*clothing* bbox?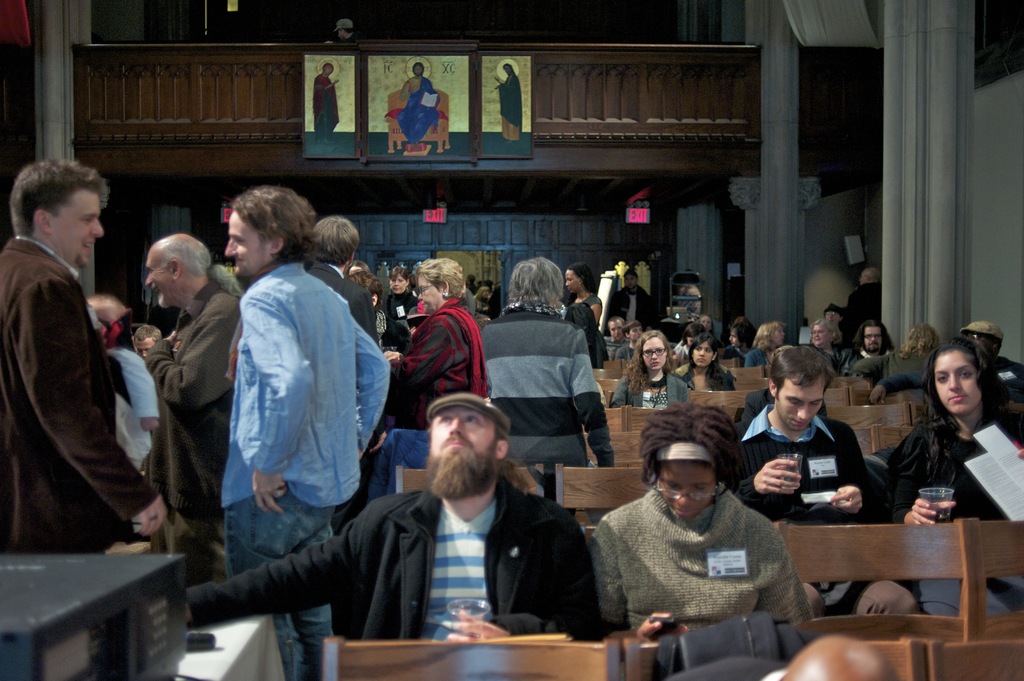
[left=1, top=234, right=158, bottom=559]
